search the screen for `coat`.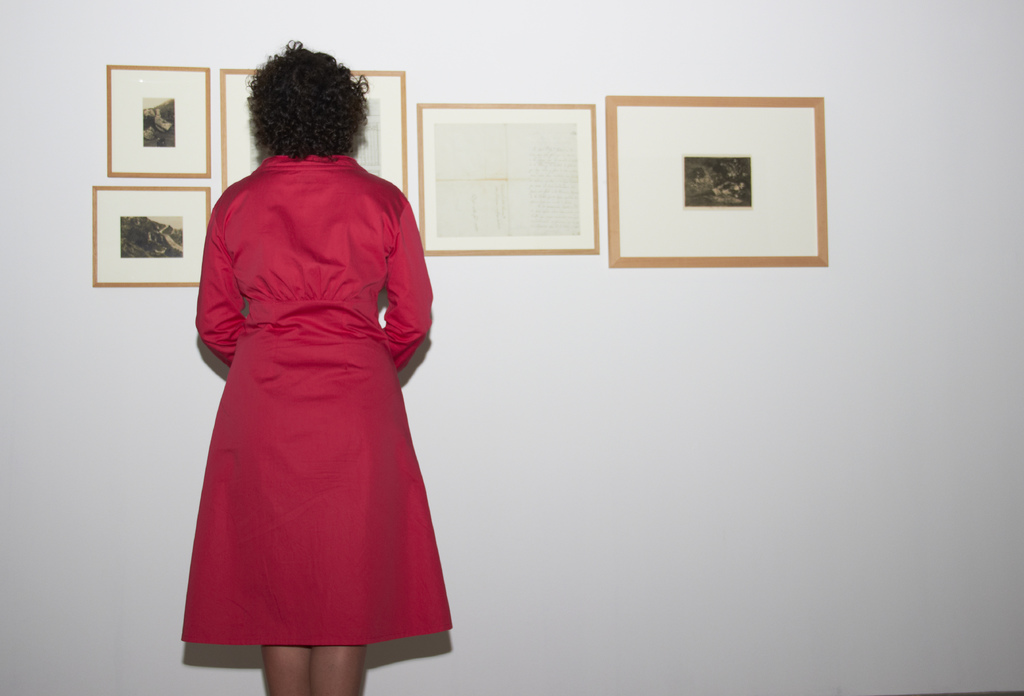
Found at bbox=(177, 142, 453, 665).
